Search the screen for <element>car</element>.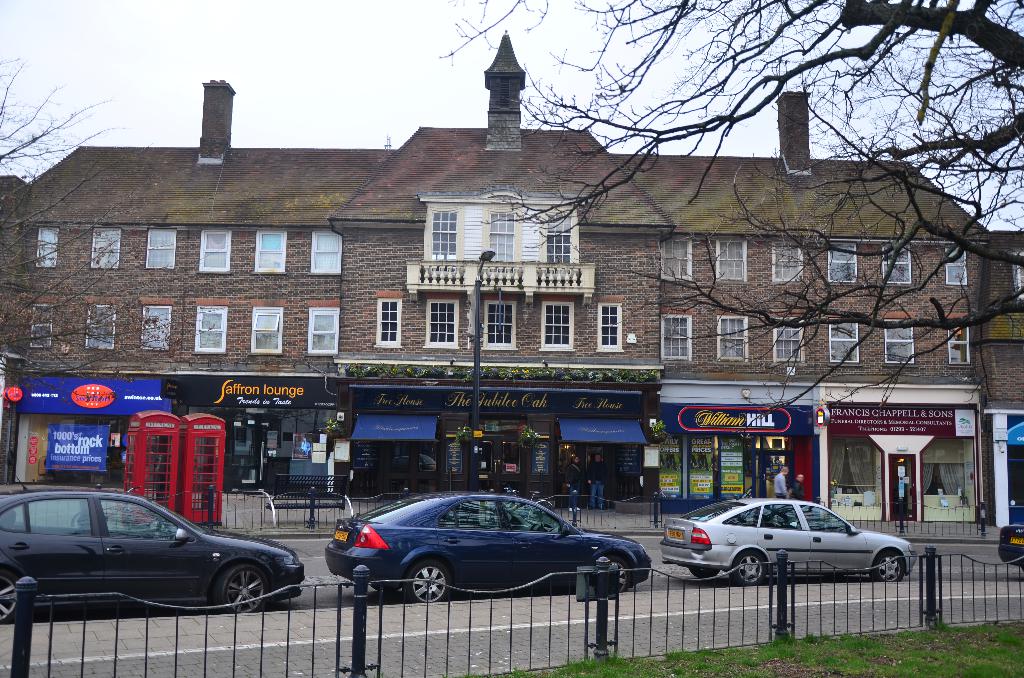
Found at l=658, t=494, r=920, b=586.
